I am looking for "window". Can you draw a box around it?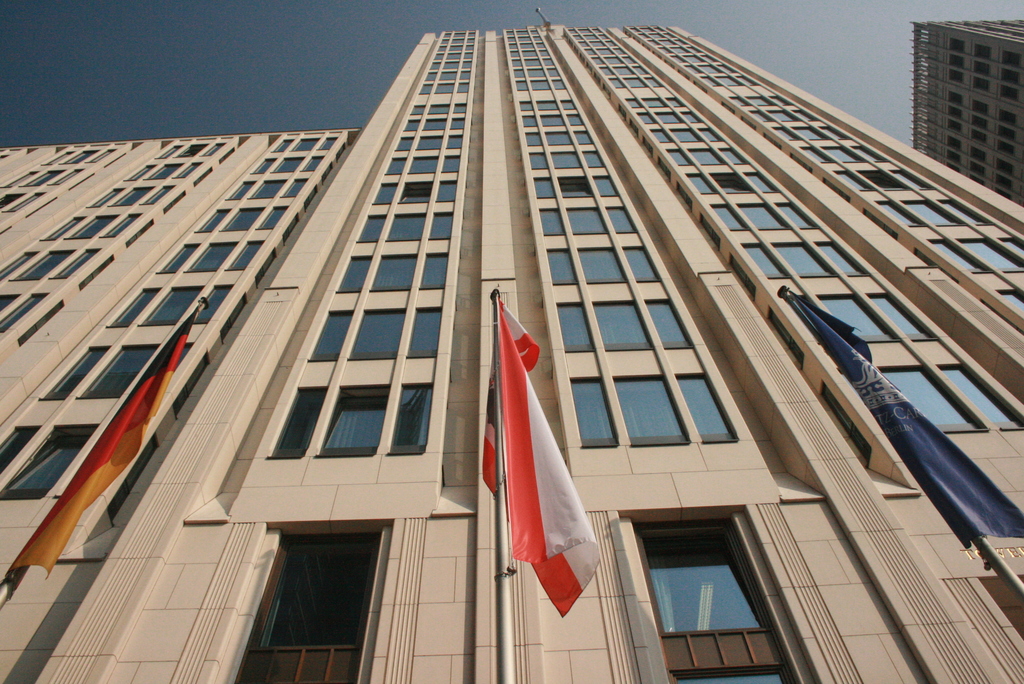
Sure, the bounding box is select_region(746, 167, 778, 195).
